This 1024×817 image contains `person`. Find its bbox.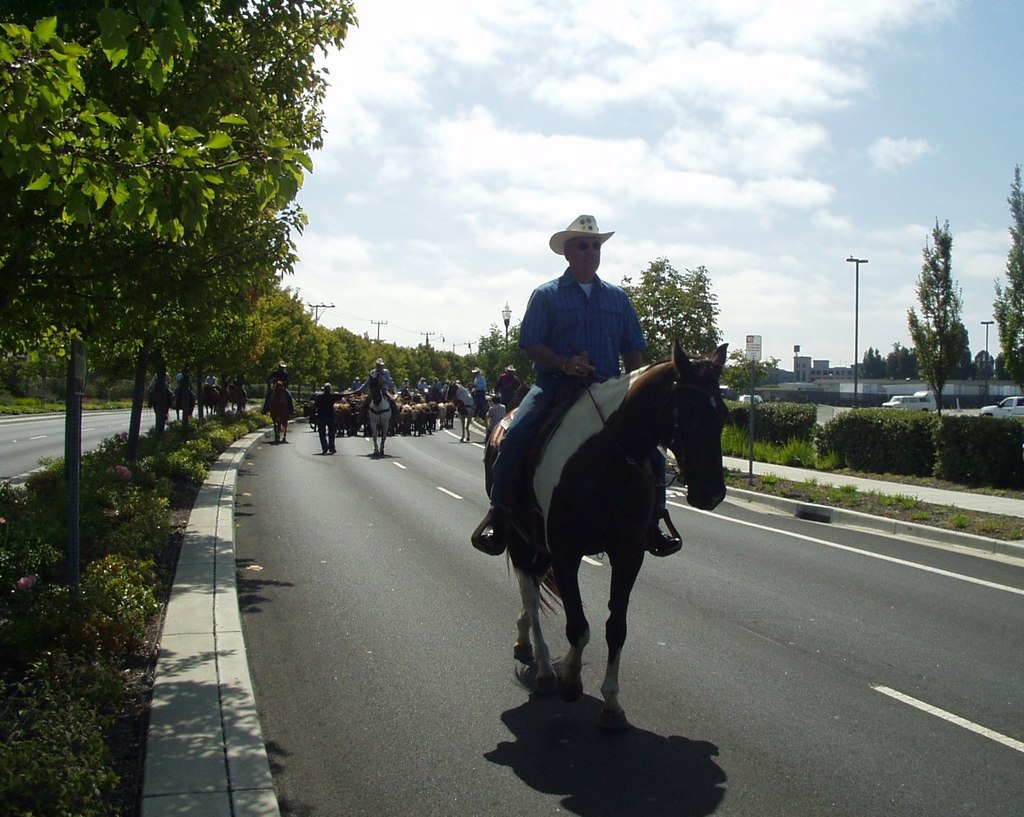
crop(206, 369, 221, 387).
